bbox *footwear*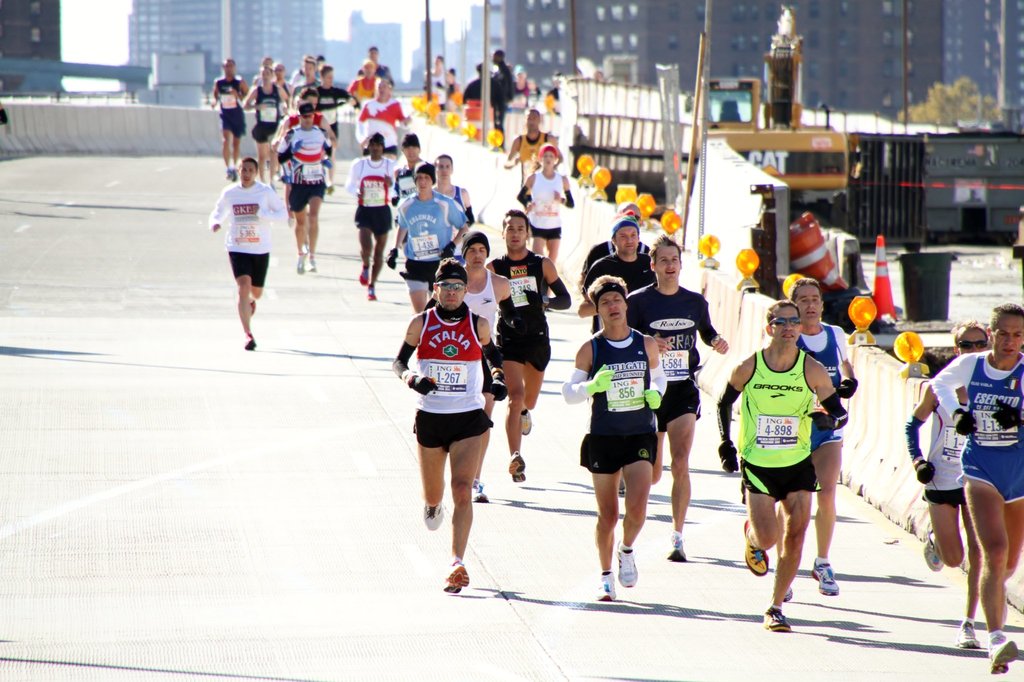
BBox(251, 297, 257, 315)
